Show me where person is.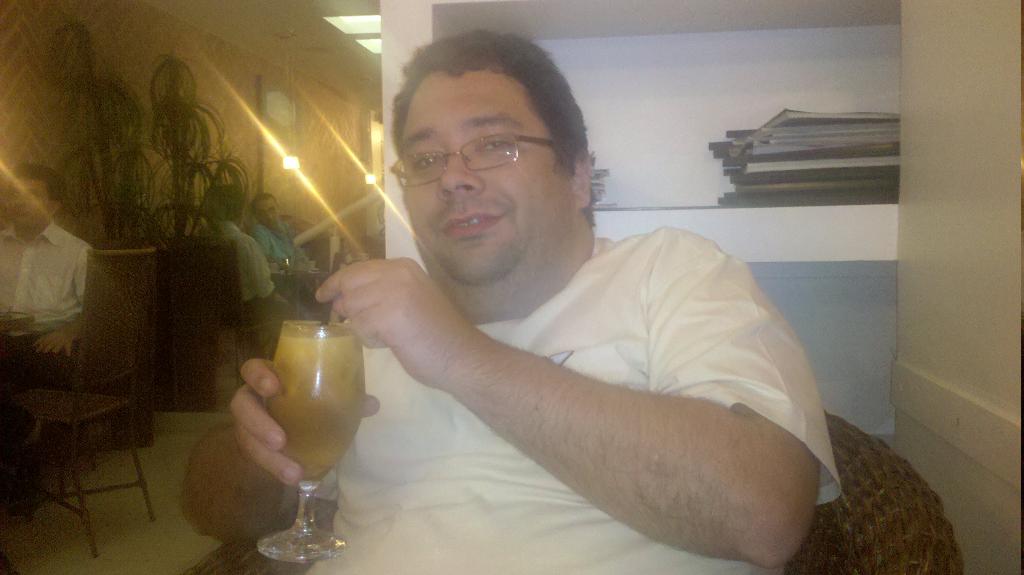
person is at (left=170, top=21, right=840, bottom=574).
